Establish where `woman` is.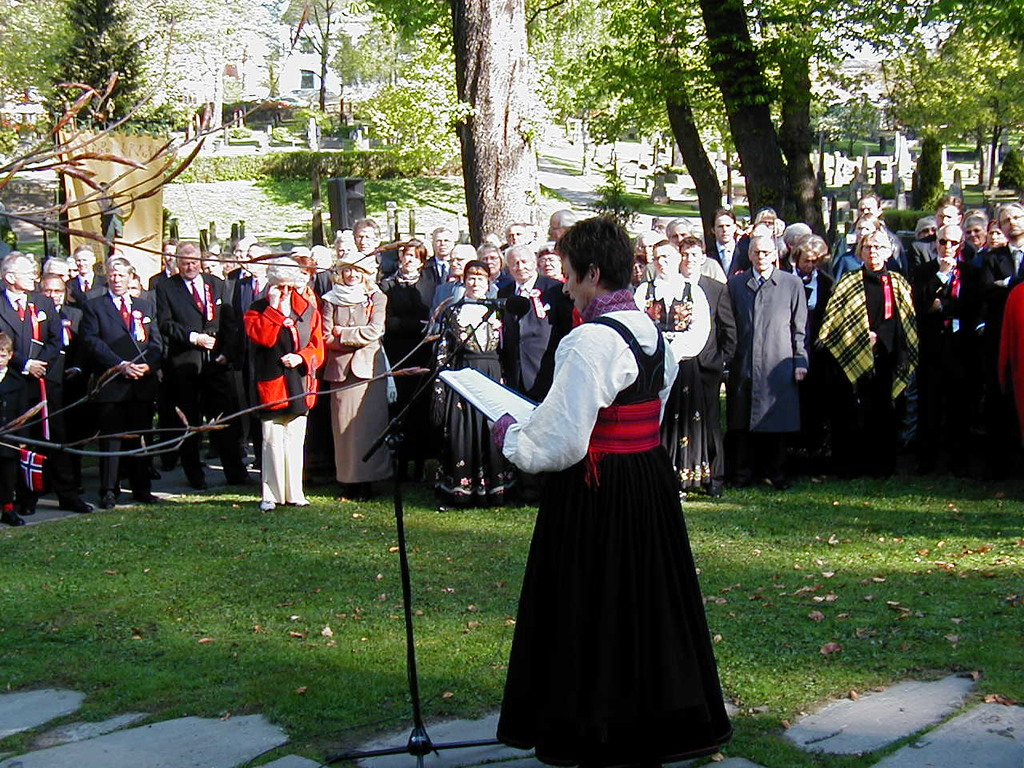
Established at 247,254,329,506.
